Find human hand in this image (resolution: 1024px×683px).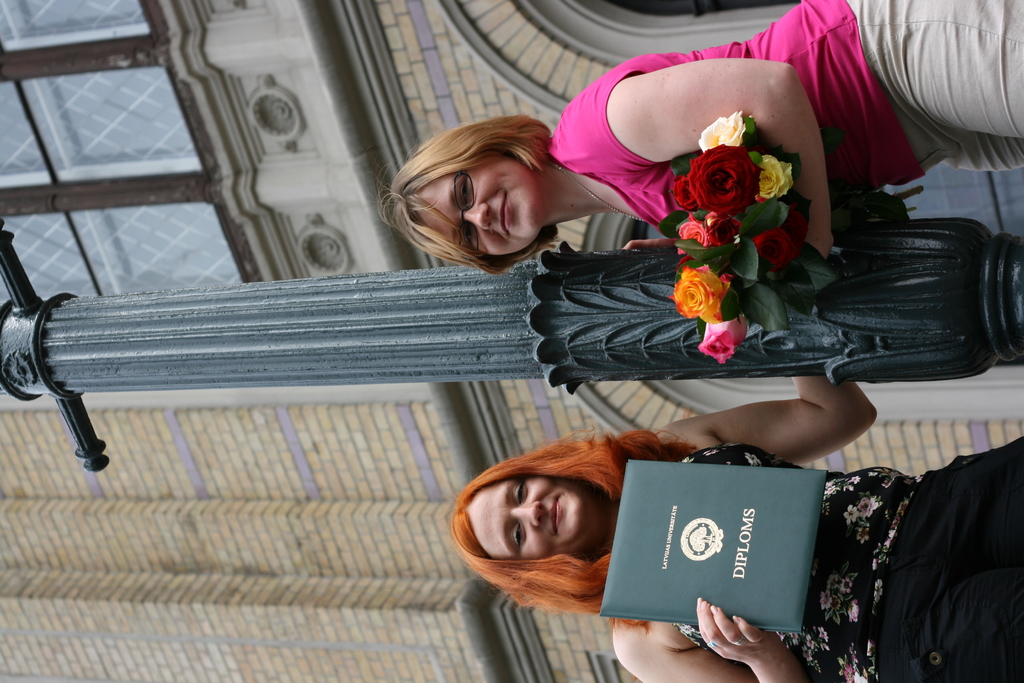
Rect(701, 606, 785, 668).
